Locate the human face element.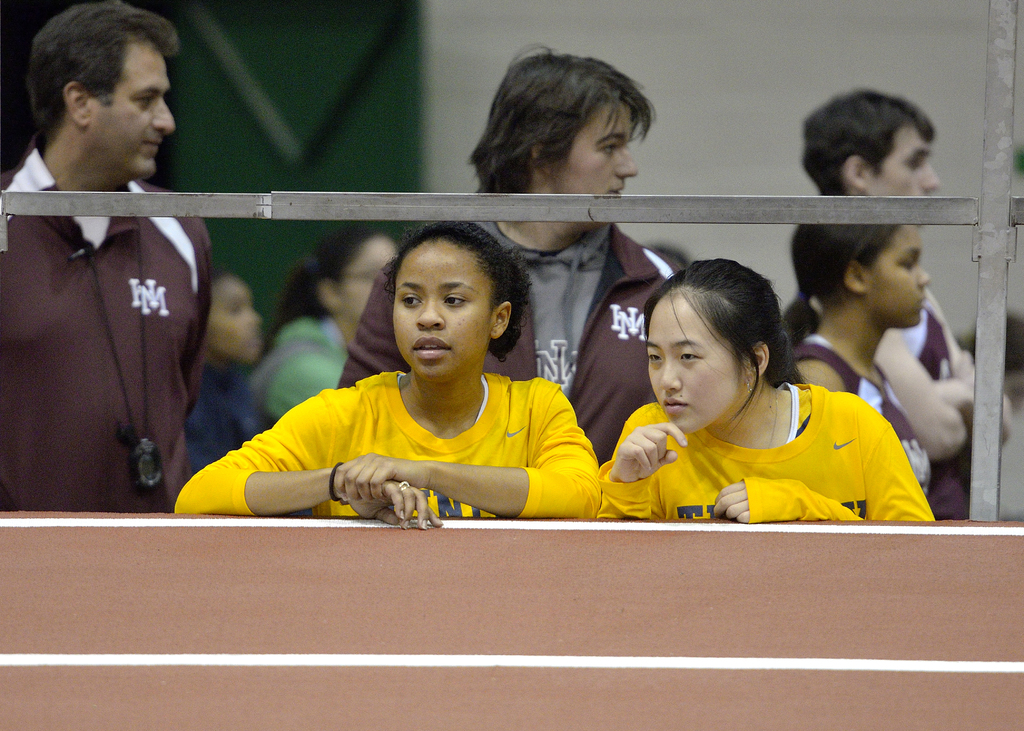
Element bbox: left=88, top=44, right=175, bottom=179.
